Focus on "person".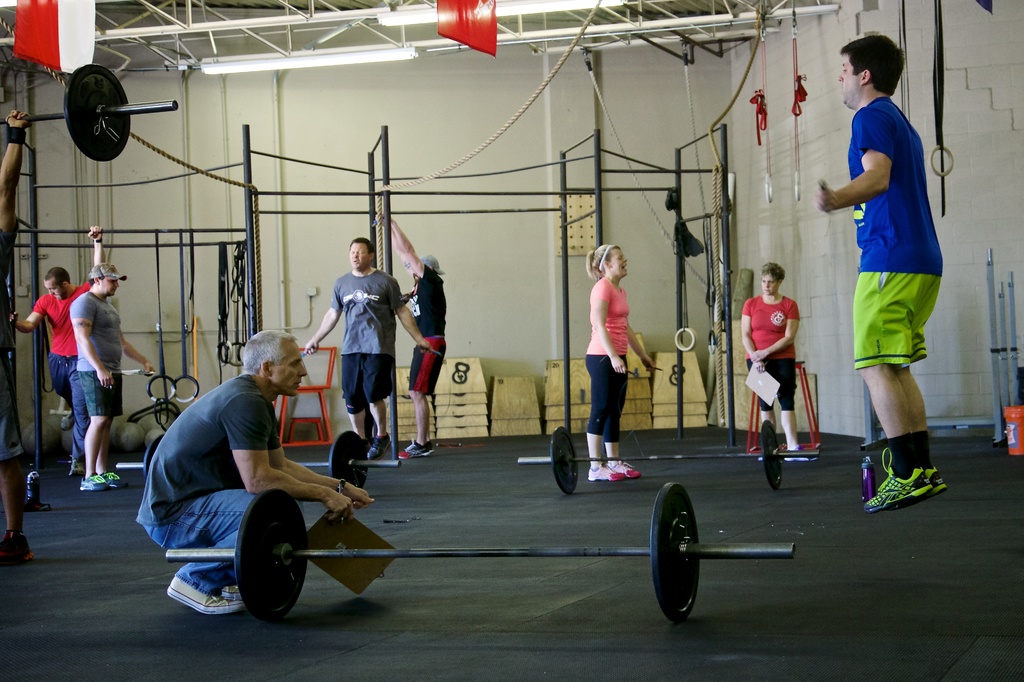
Focused at box(825, 25, 955, 511).
